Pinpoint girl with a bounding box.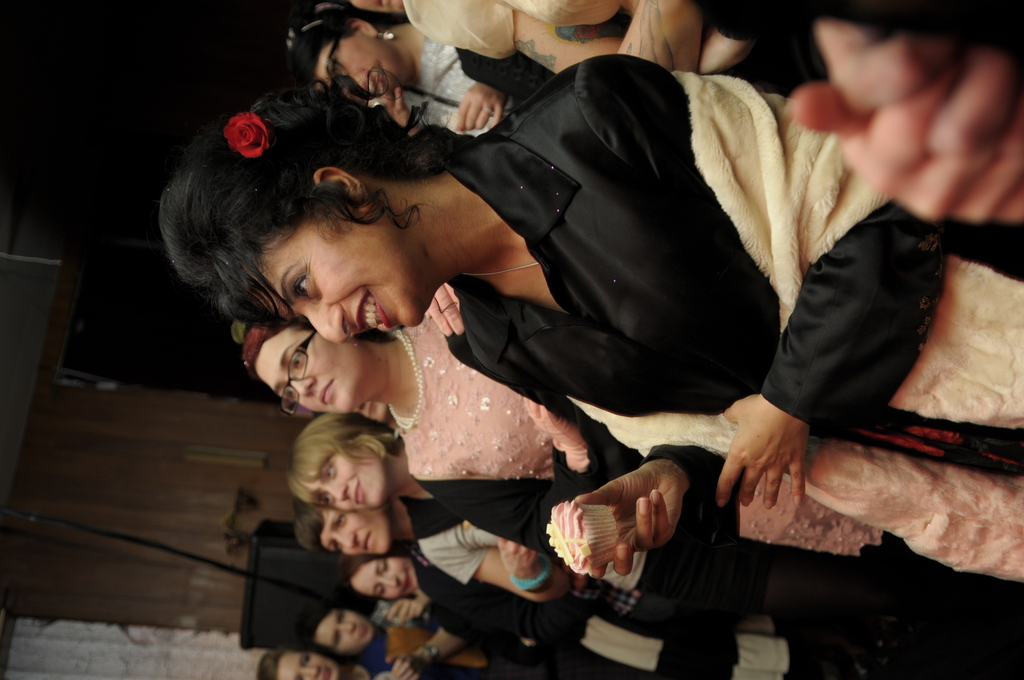
(x1=344, y1=551, x2=419, y2=604).
